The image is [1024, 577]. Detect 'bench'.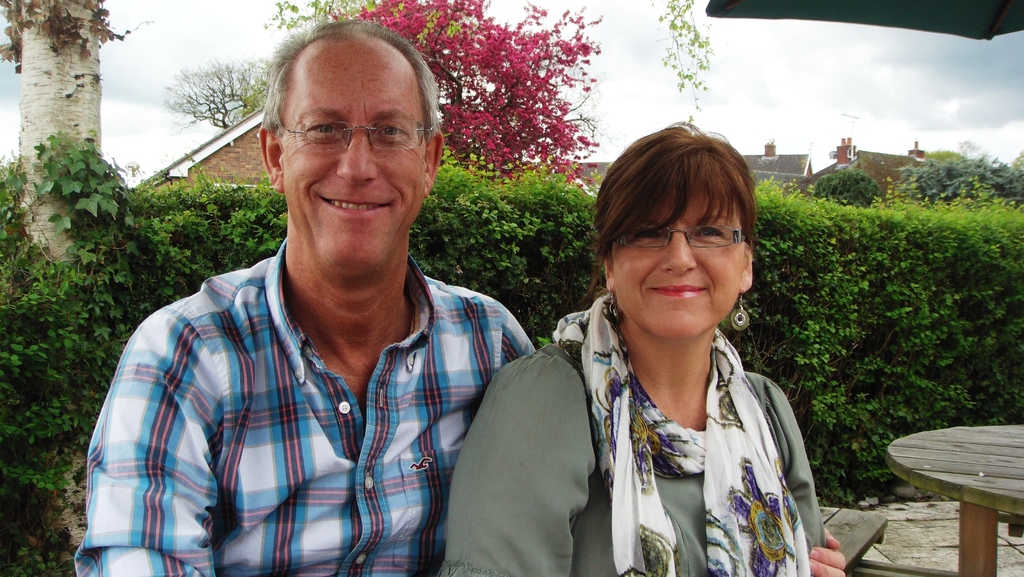
Detection: (805, 494, 966, 576).
